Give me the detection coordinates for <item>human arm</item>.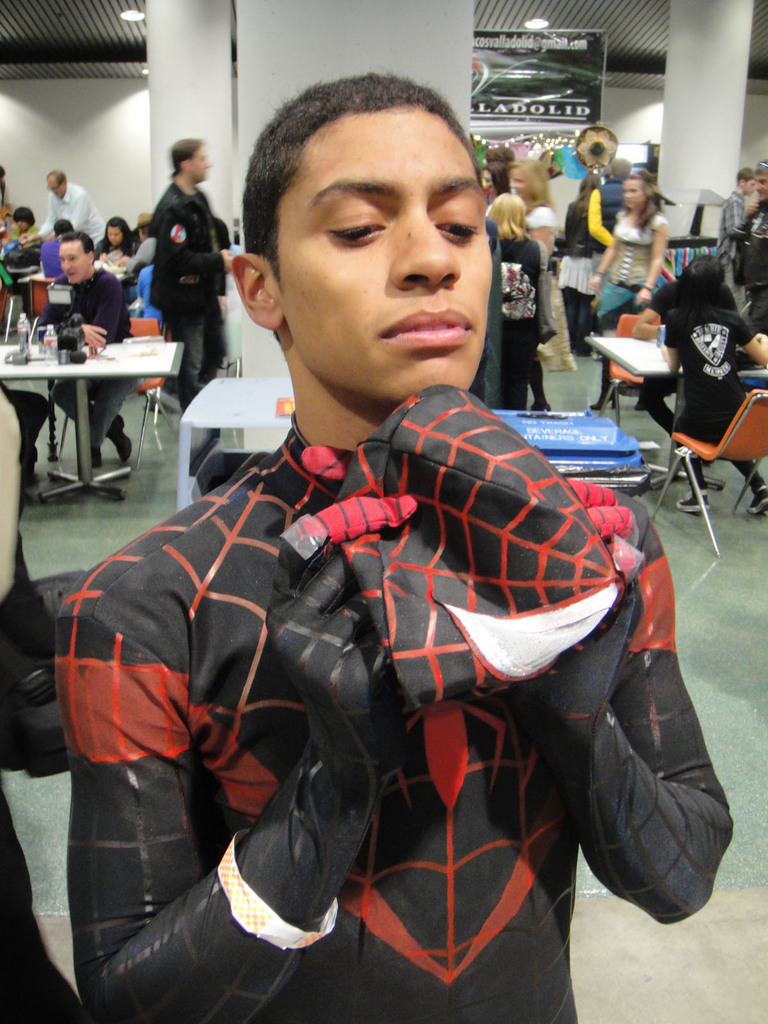
<box>73,190,94,234</box>.
